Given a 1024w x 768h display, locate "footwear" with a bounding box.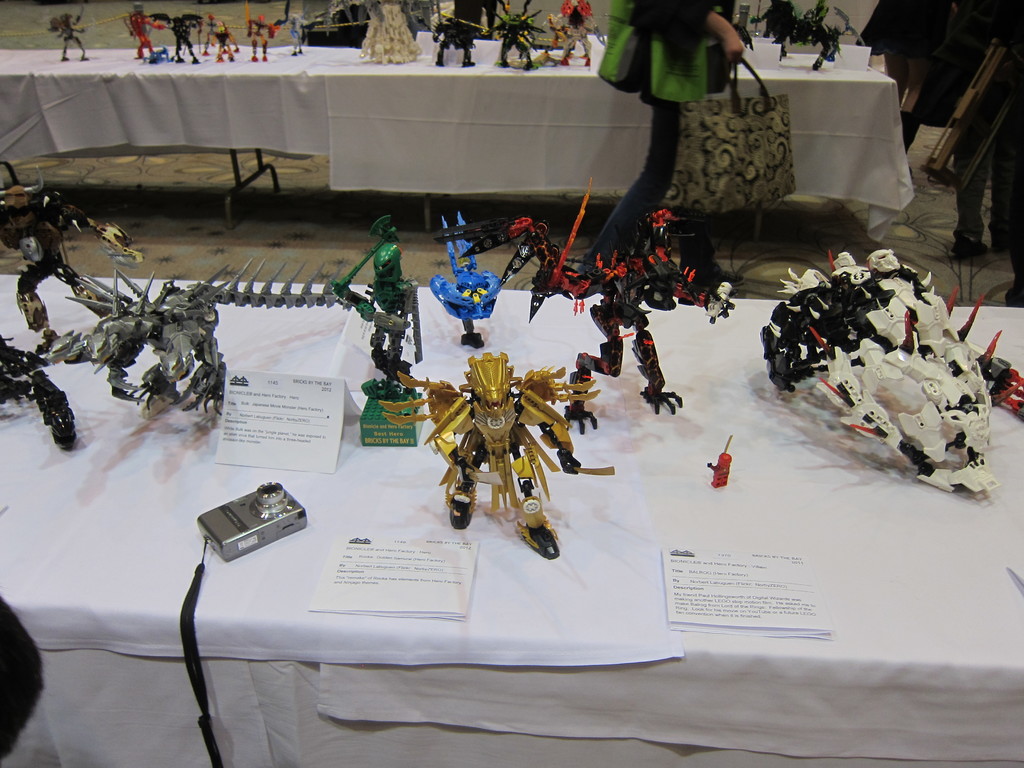
Located: bbox(433, 60, 446, 67).
